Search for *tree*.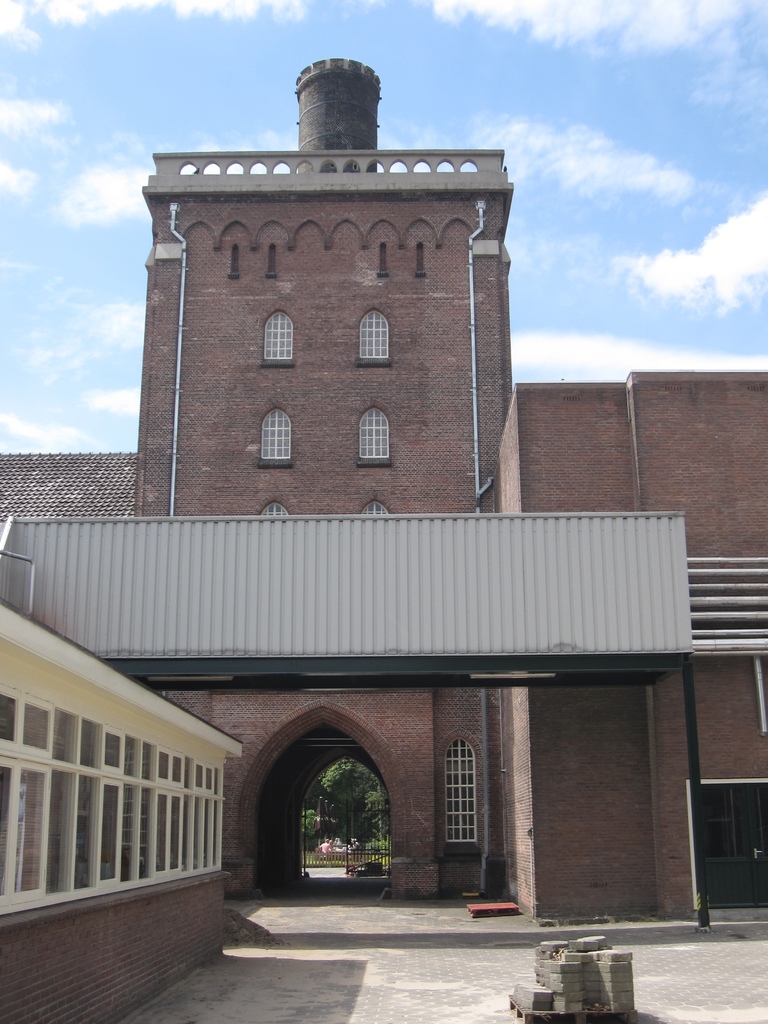
Found at left=300, top=756, right=385, bottom=847.
